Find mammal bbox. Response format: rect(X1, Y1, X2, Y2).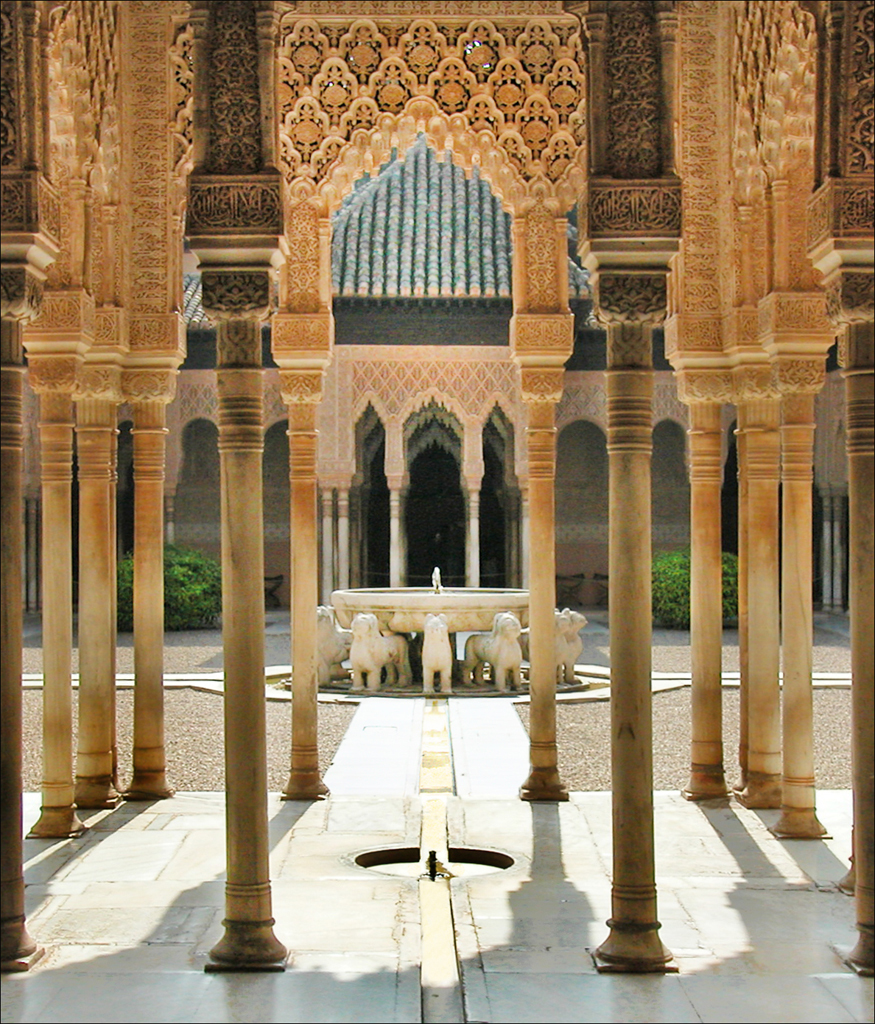
rect(521, 608, 574, 676).
